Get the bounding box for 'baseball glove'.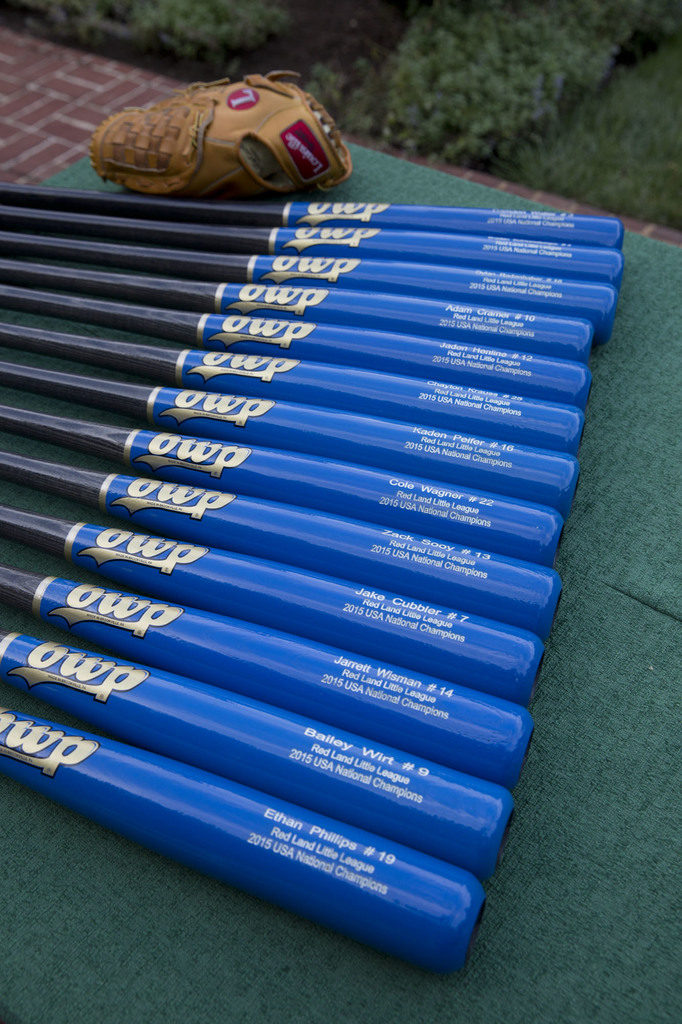
91:68:355:200.
